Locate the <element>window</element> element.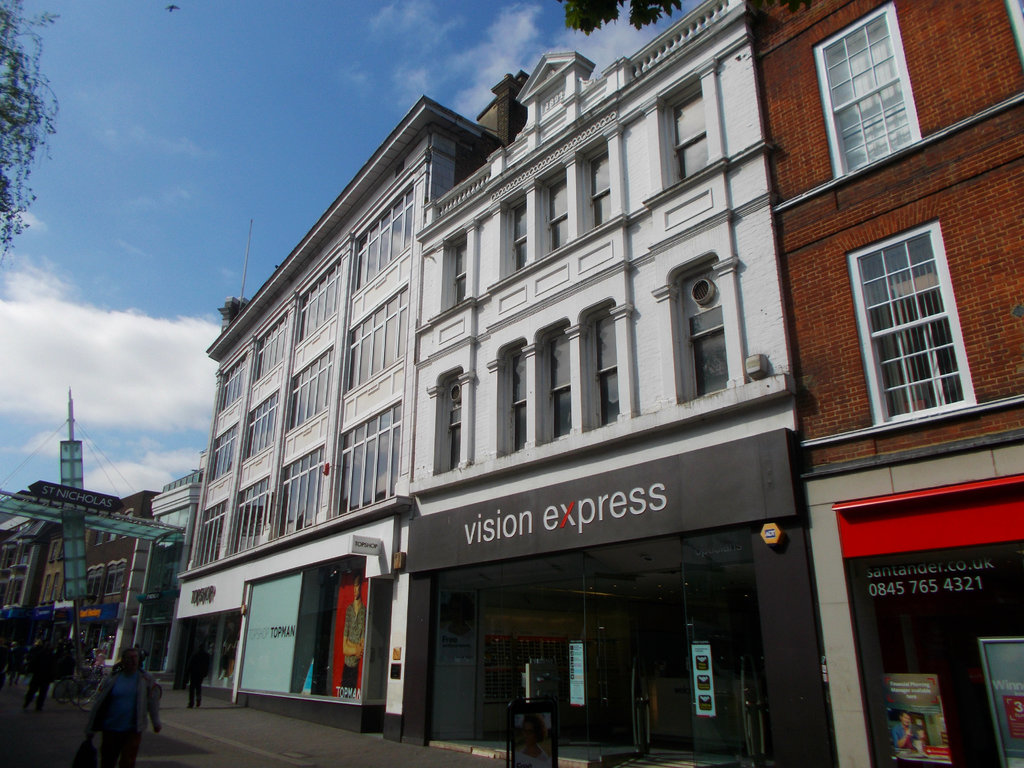
Element bbox: (50, 573, 60, 602).
